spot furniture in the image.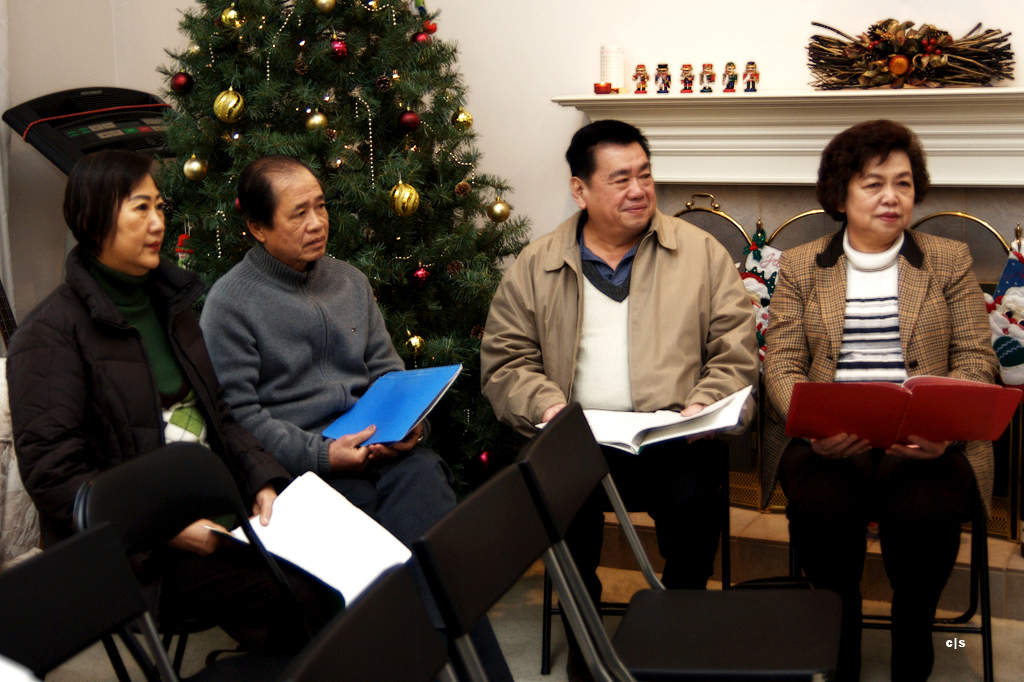
furniture found at {"x1": 75, "y1": 446, "x2": 295, "y2": 681}.
